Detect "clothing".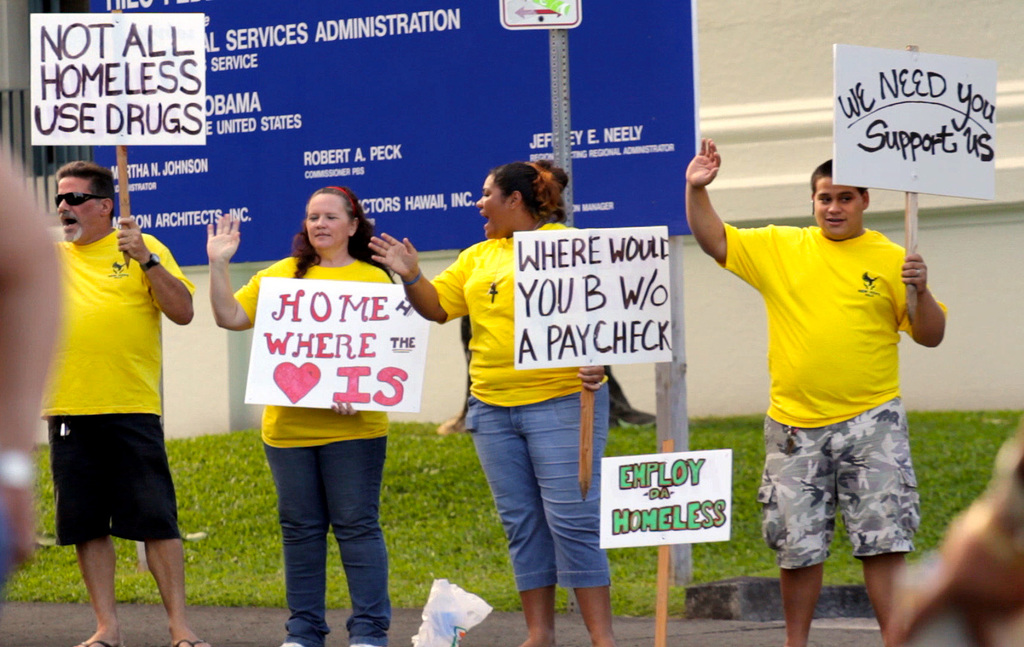
Detected at 430/221/610/598.
